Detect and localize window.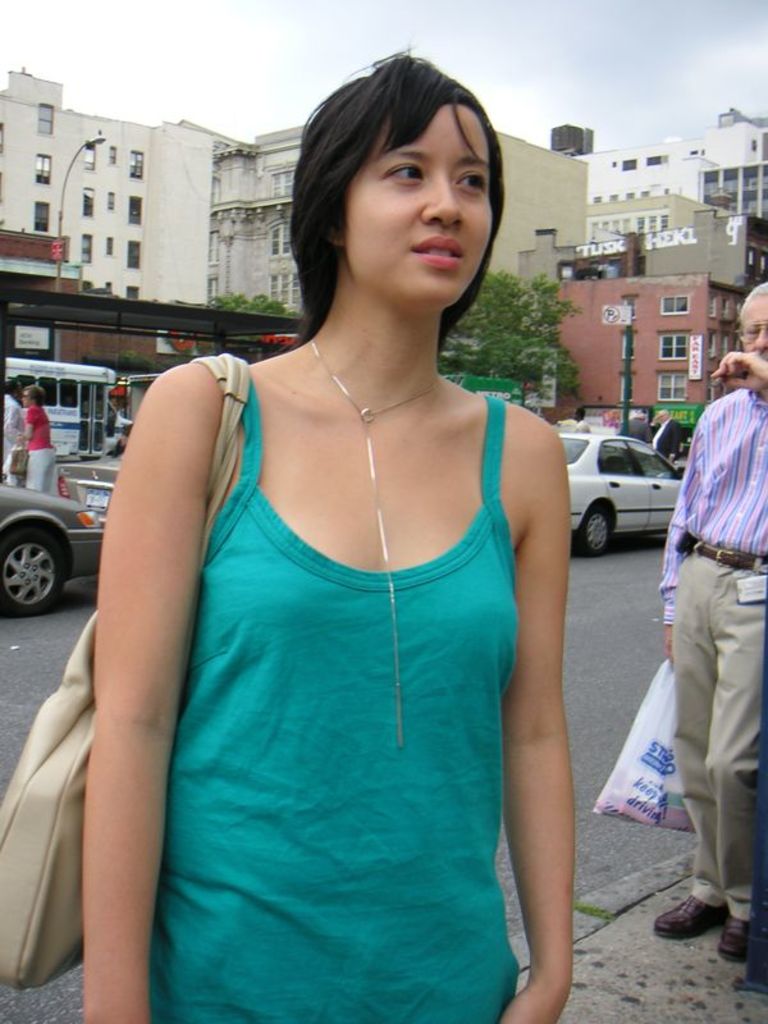
Localized at (36,156,47,189).
